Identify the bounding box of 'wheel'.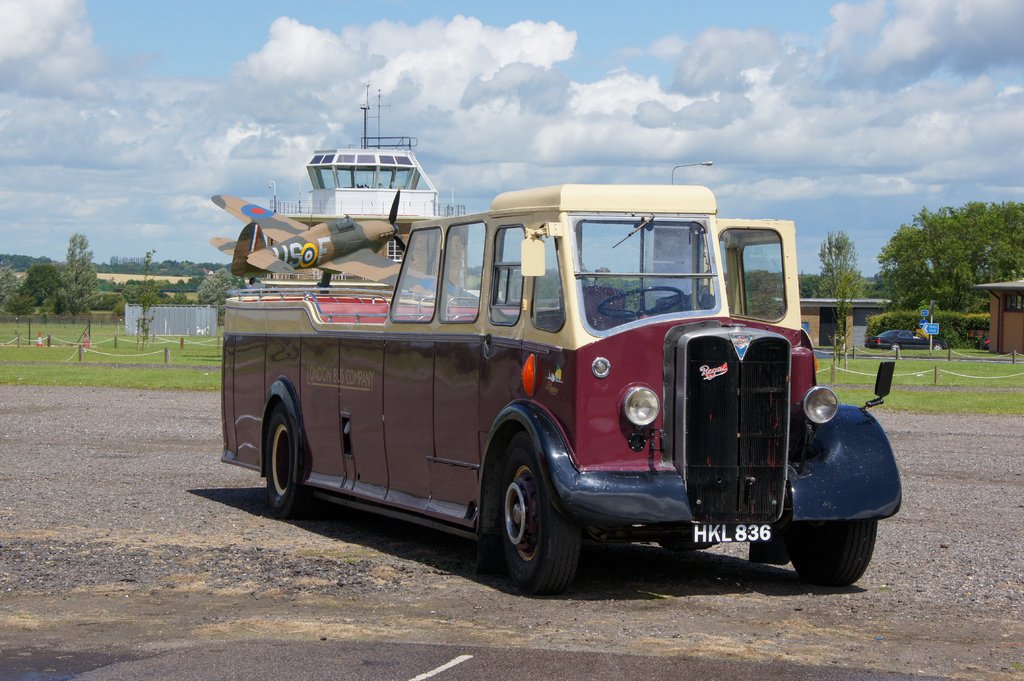
region(595, 284, 686, 318).
